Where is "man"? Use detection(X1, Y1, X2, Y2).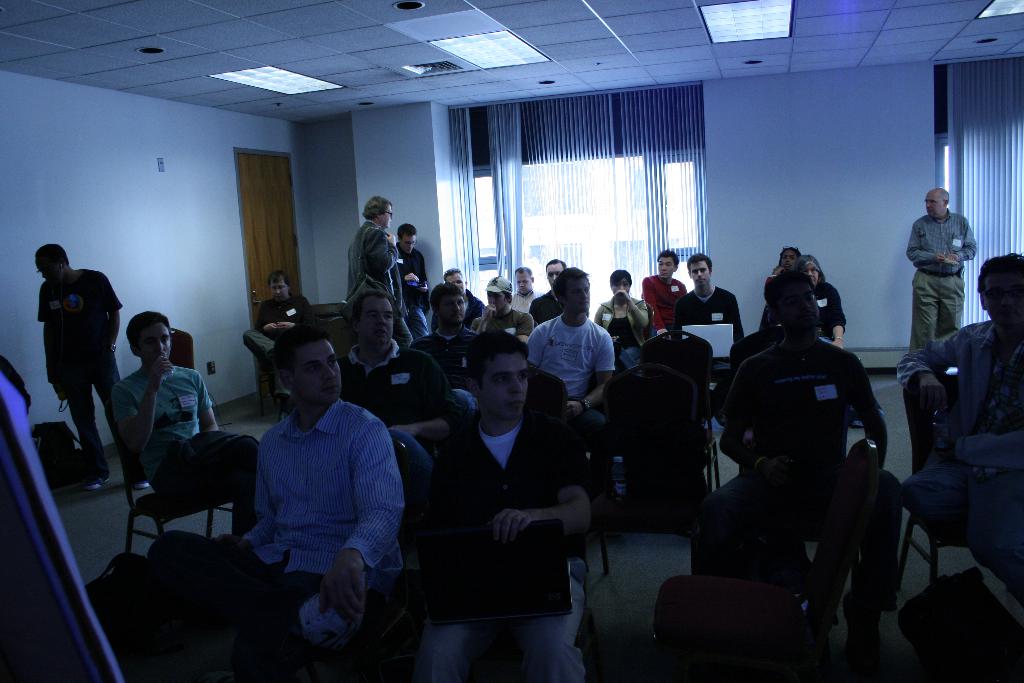
detection(477, 273, 535, 345).
